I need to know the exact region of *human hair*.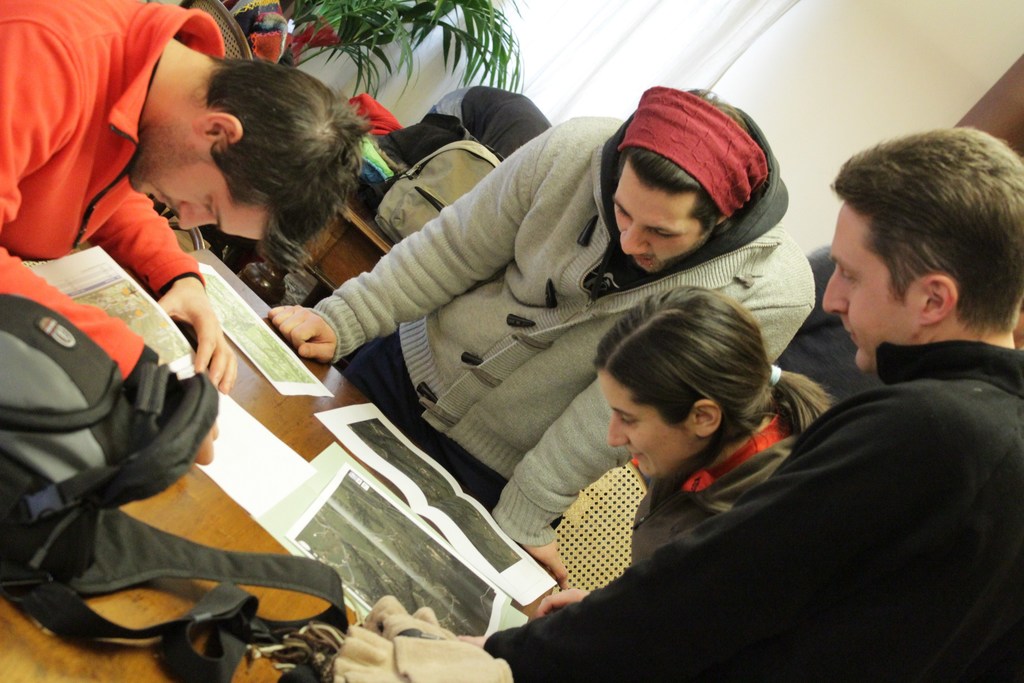
Region: <box>622,88,758,239</box>.
